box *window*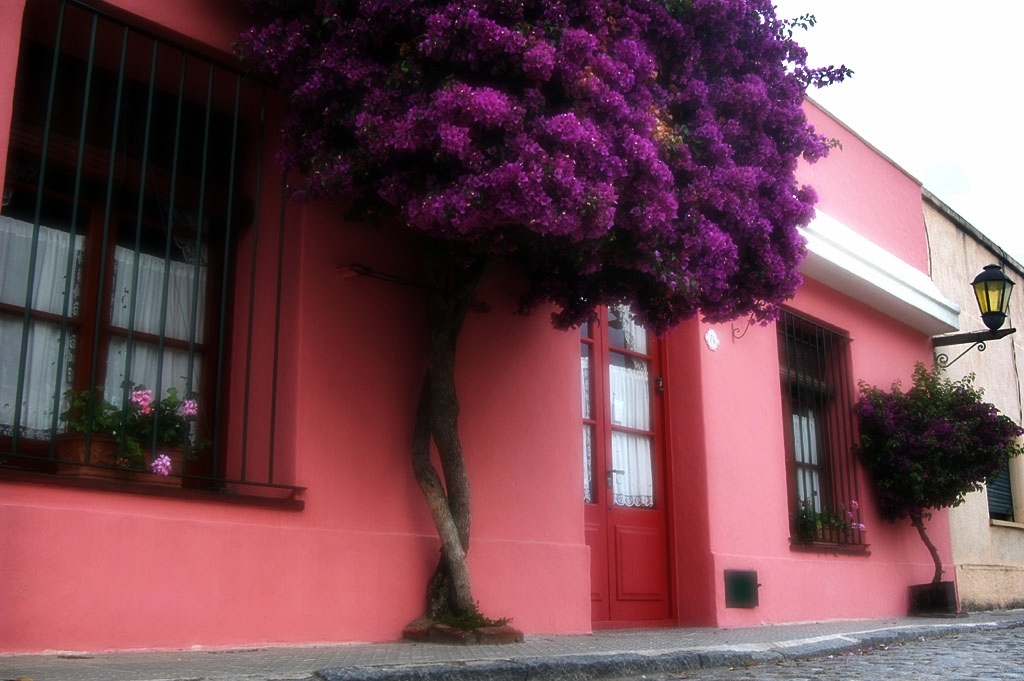
pyautogui.locateOnScreen(780, 269, 890, 566)
